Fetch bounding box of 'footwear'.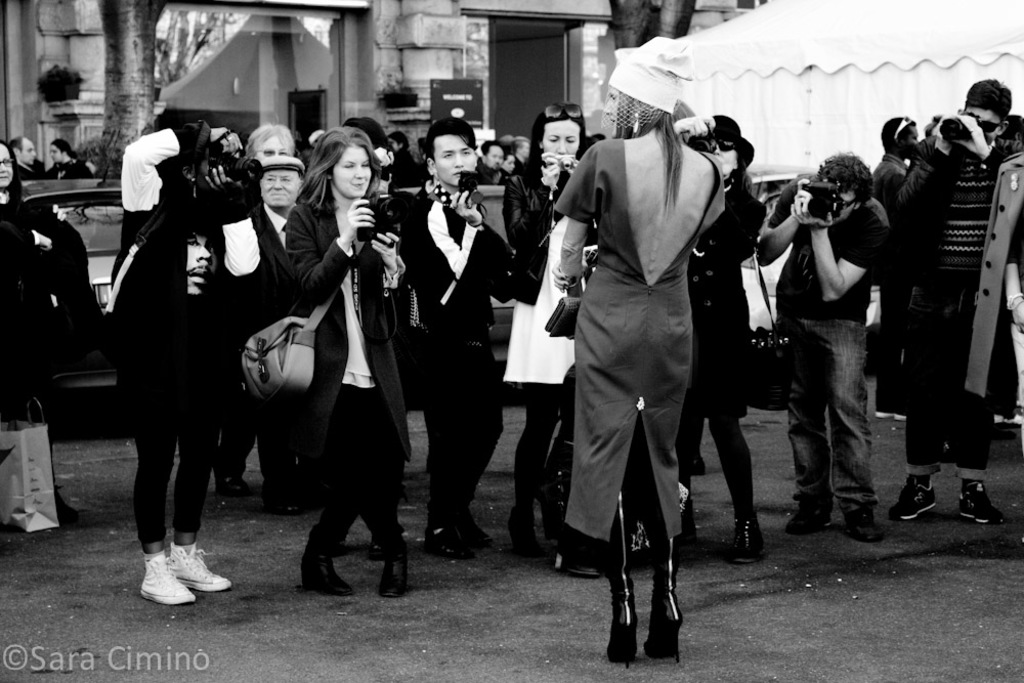
Bbox: (left=602, top=488, right=640, bottom=669).
